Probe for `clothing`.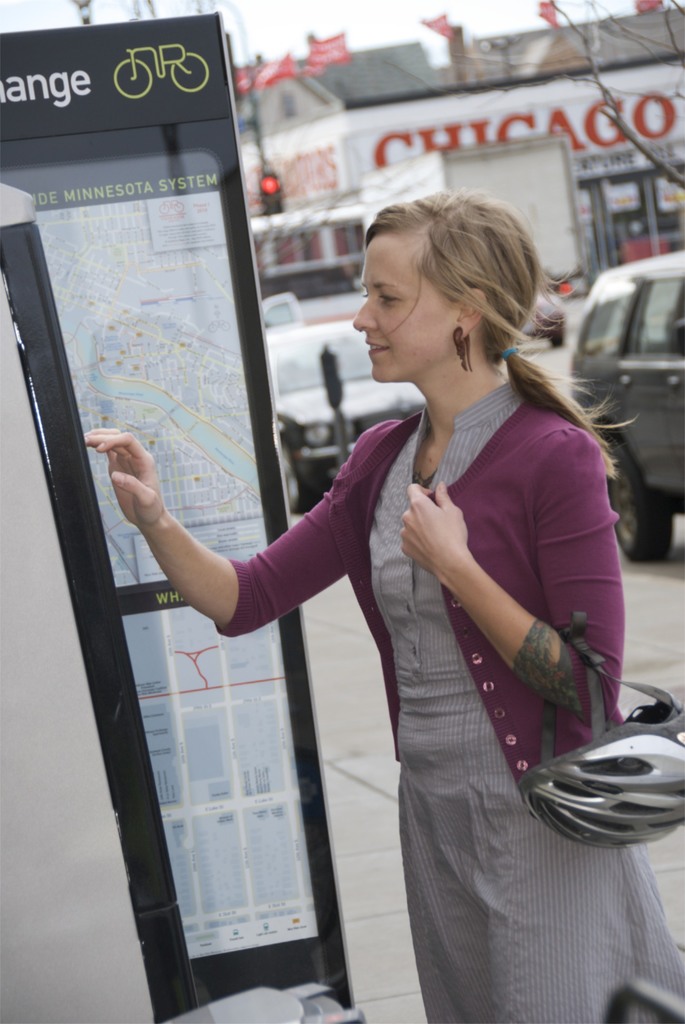
Probe result: x1=303 y1=332 x2=633 y2=1005.
